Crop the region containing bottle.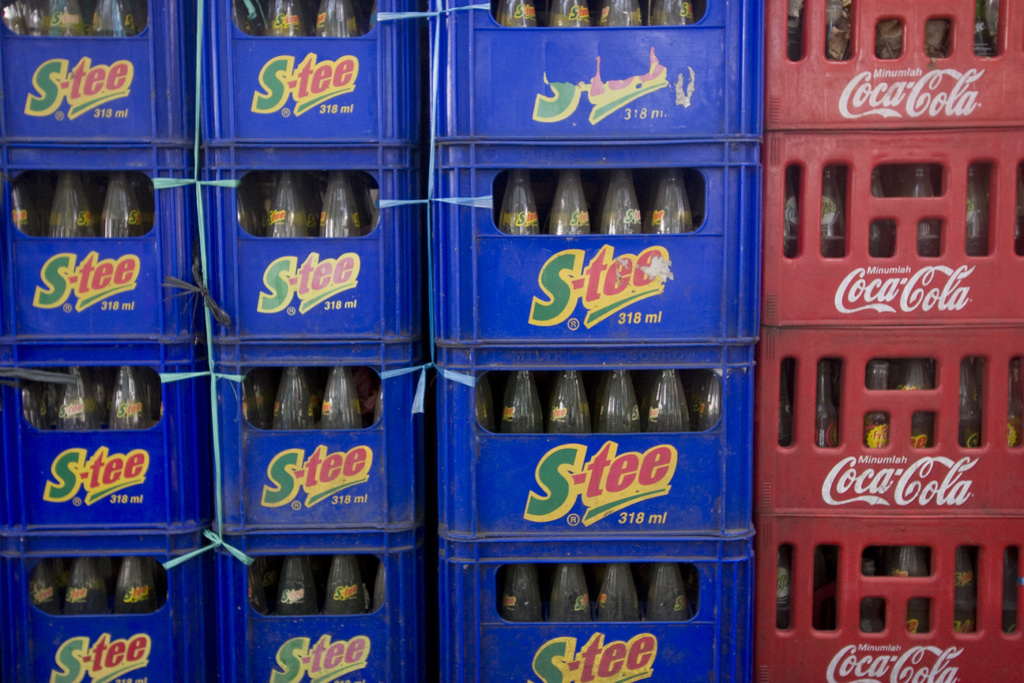
Crop region: box=[648, 565, 688, 625].
